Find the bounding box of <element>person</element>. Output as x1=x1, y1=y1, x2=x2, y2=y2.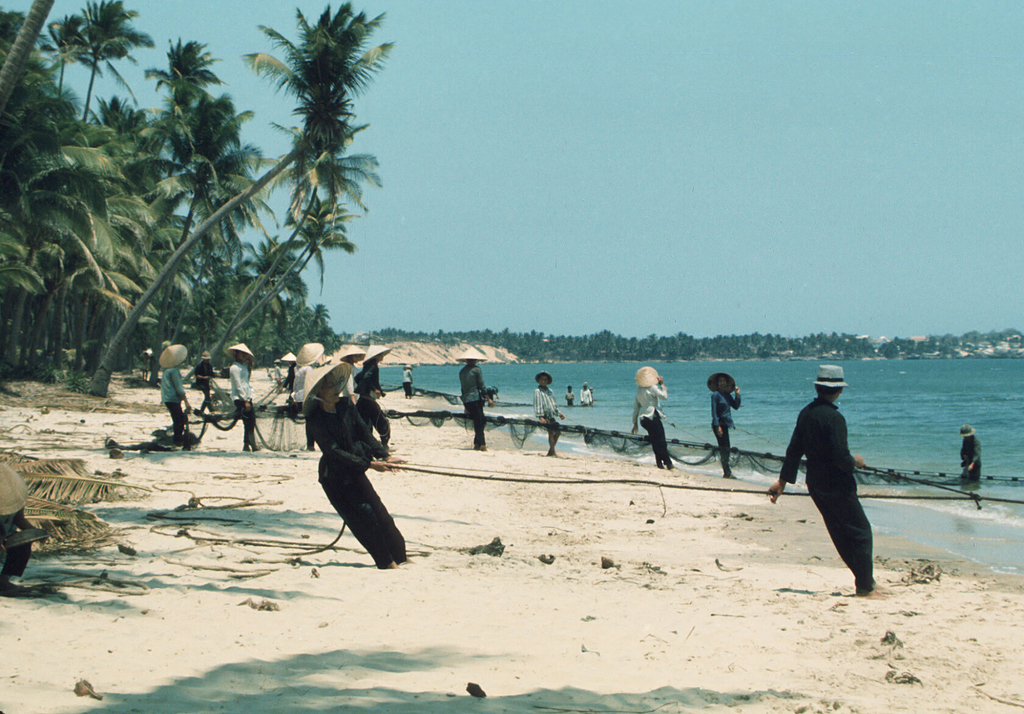
x1=627, y1=370, x2=680, y2=469.
